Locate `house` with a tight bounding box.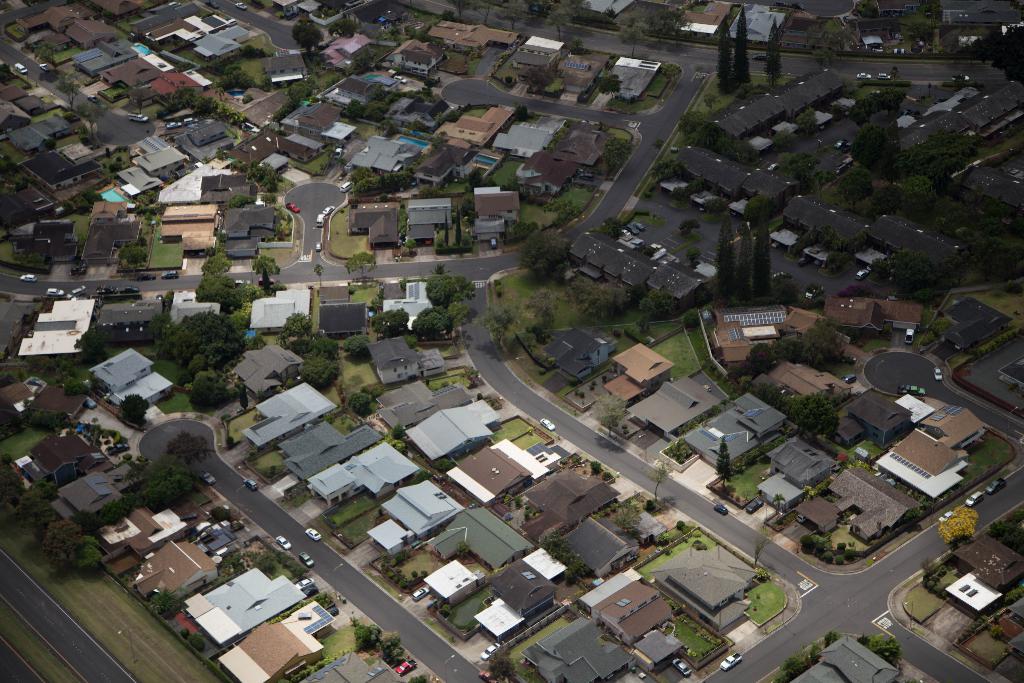
553:493:637:574.
